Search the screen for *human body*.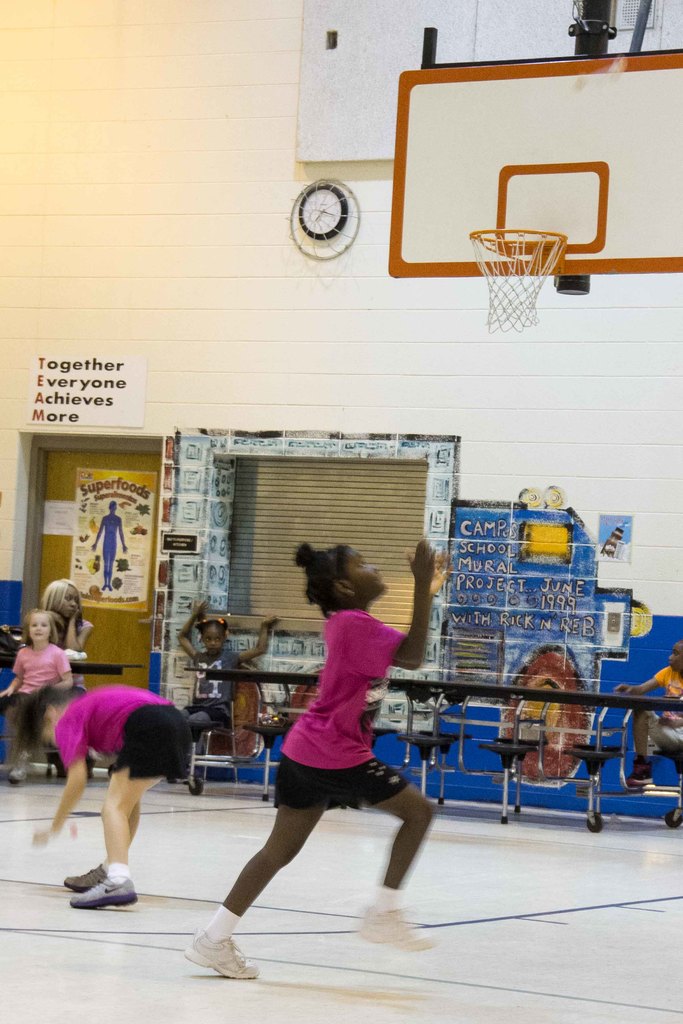
Found at crop(619, 631, 677, 746).
